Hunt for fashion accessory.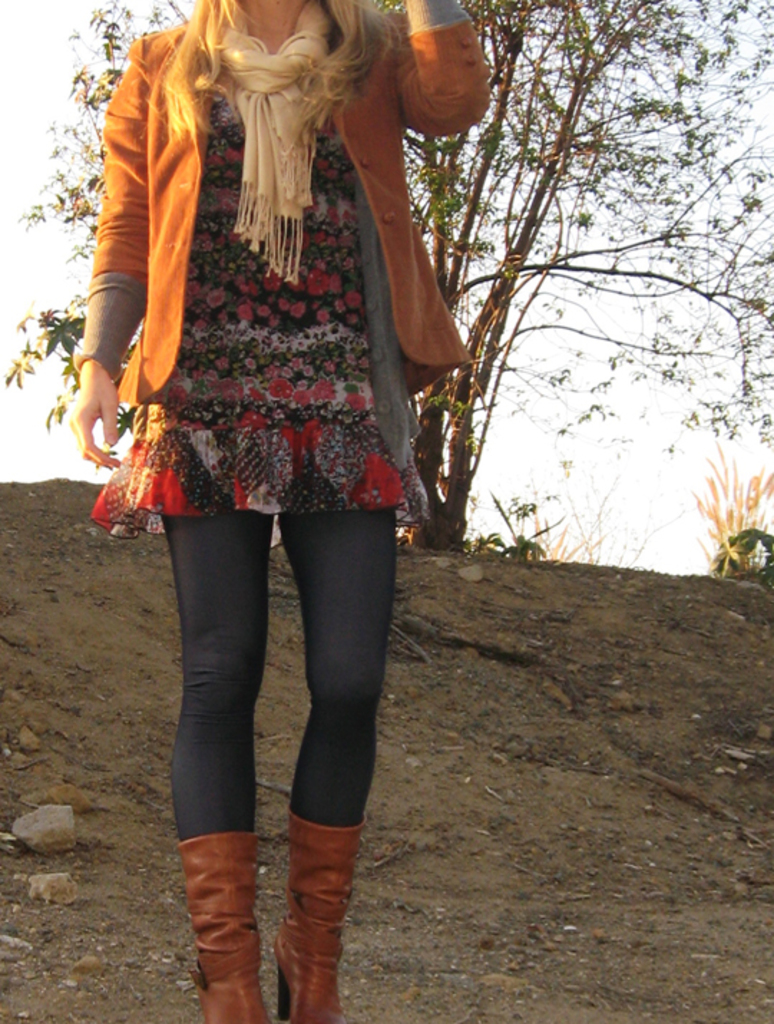
Hunted down at box(212, 0, 338, 287).
